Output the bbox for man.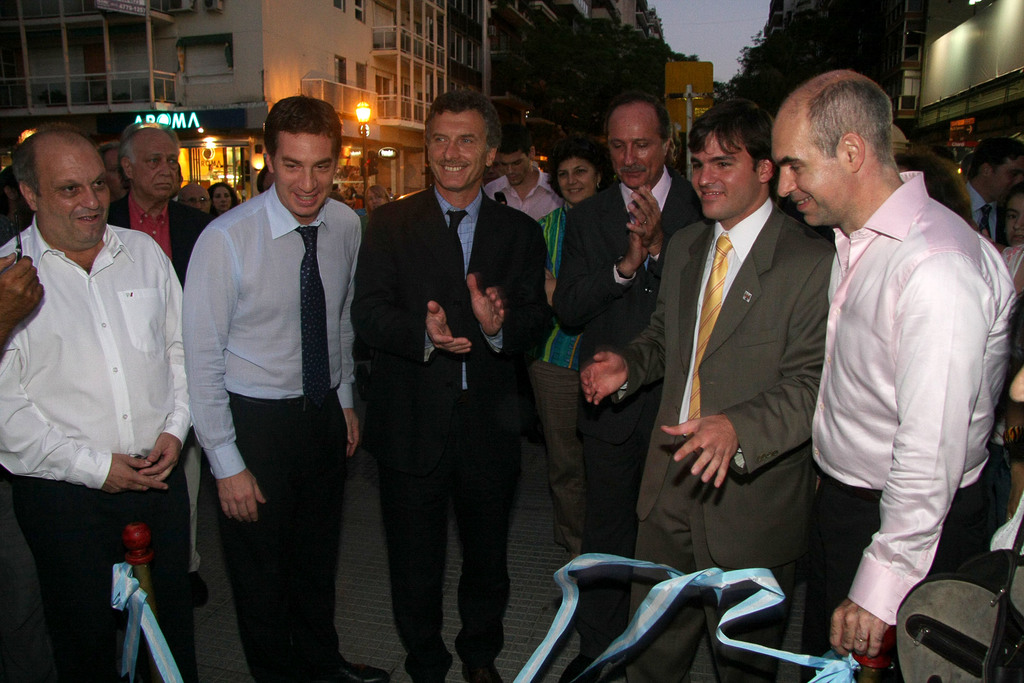
{"x1": 0, "y1": 123, "x2": 195, "y2": 682}.
